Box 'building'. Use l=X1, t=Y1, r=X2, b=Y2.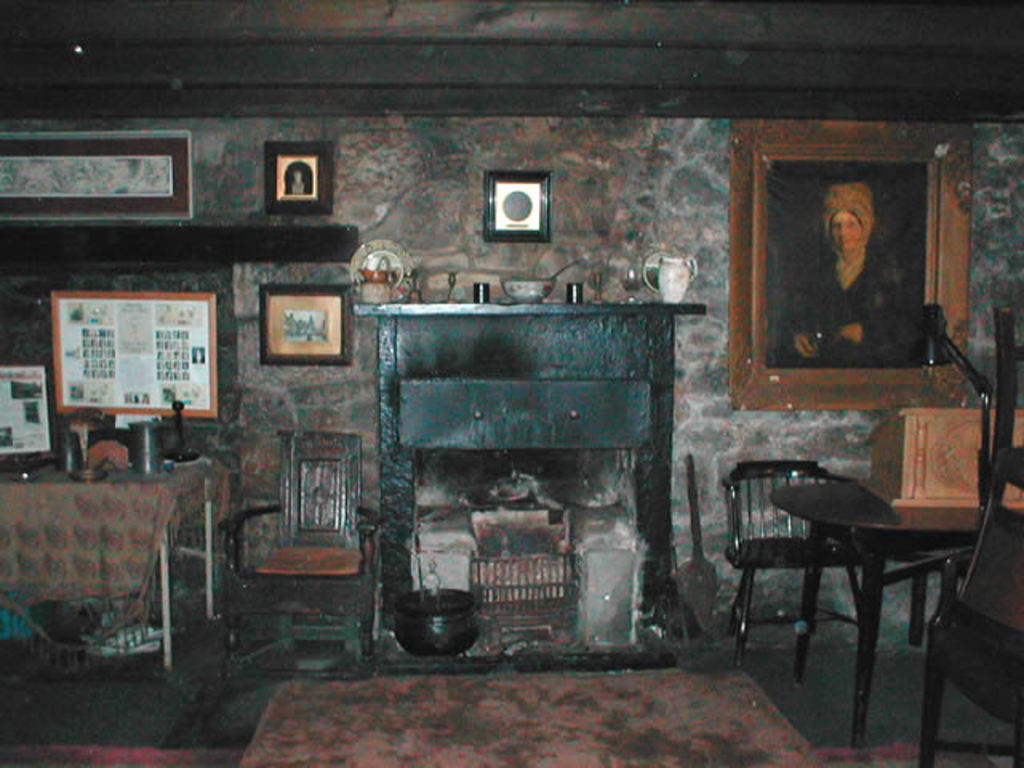
l=0, t=0, r=1022, b=766.
